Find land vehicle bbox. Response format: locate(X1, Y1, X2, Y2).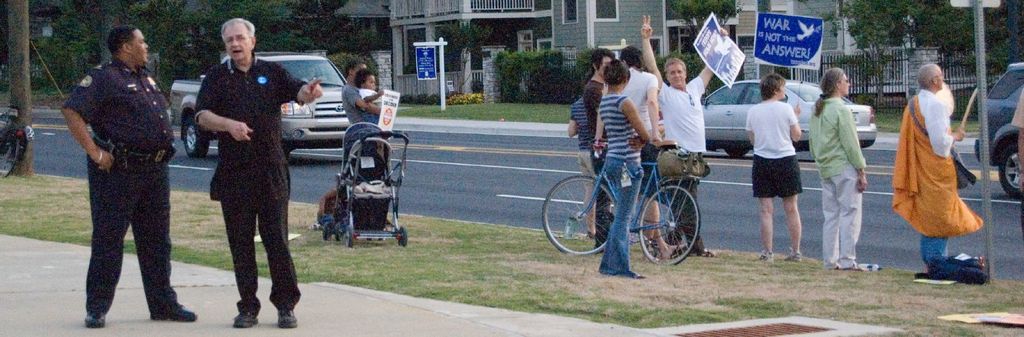
locate(537, 99, 730, 272).
